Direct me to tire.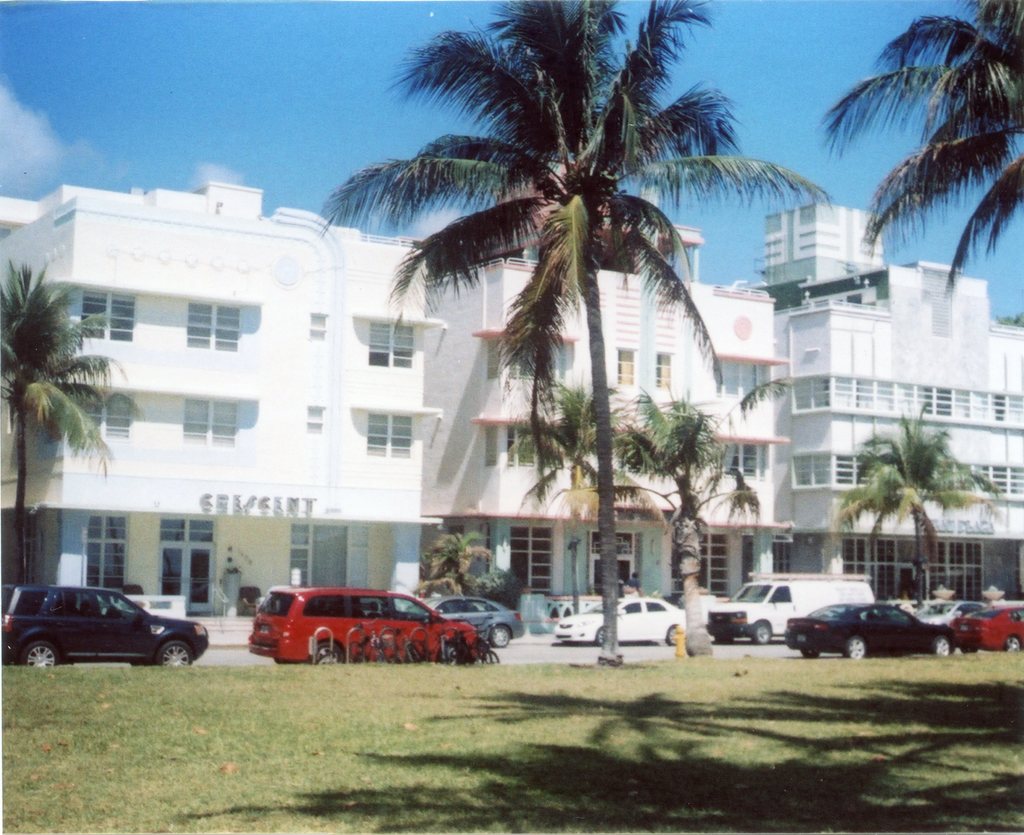
Direction: <bbox>12, 631, 64, 669</bbox>.
